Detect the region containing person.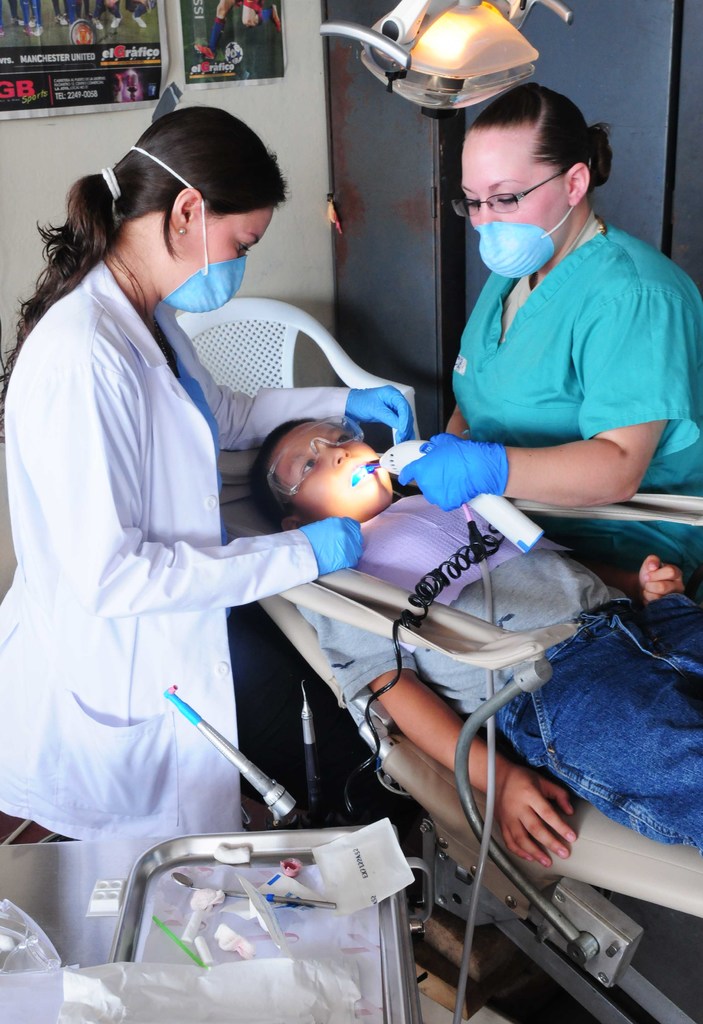
pyautogui.locateOnScreen(0, 99, 297, 838).
